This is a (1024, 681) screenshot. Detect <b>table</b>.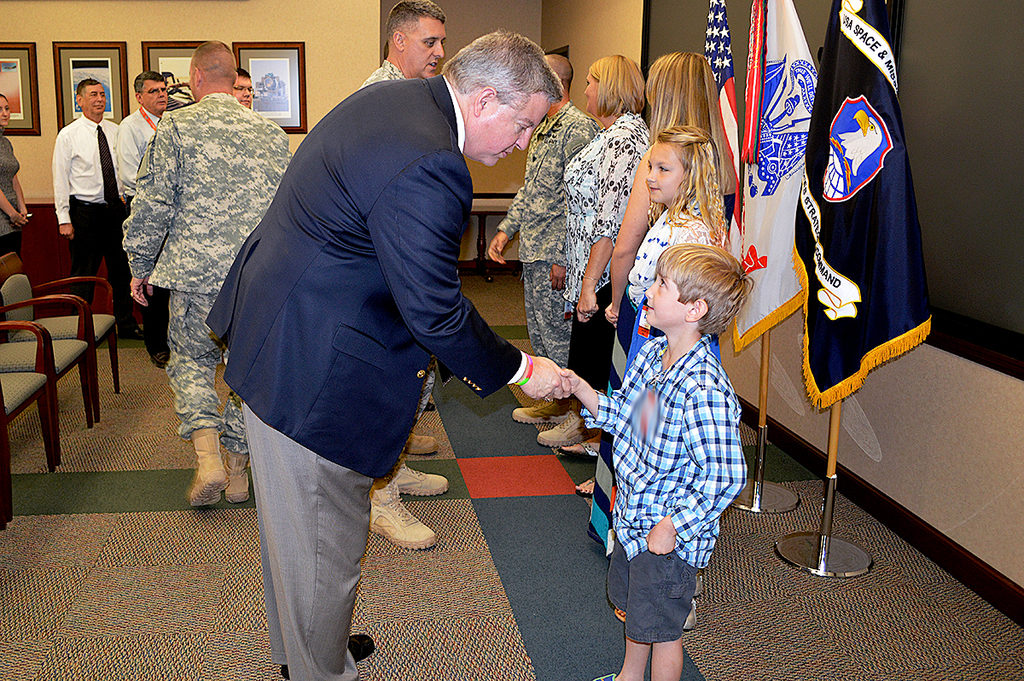
left=17, top=193, right=113, bottom=315.
